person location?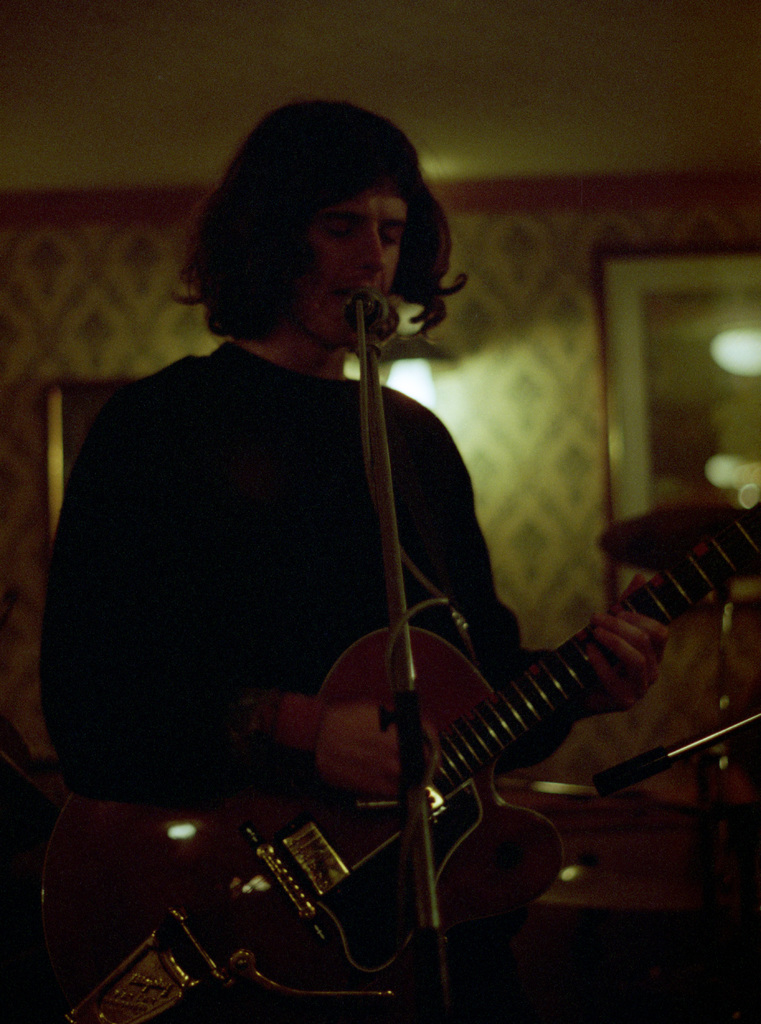
(50,114,691,1002)
